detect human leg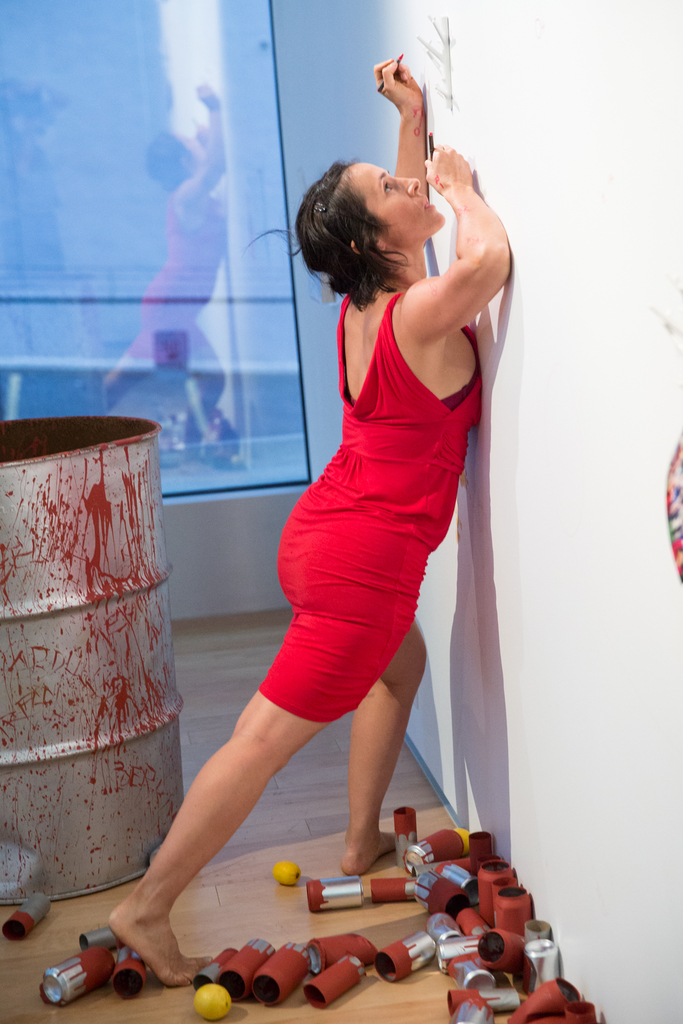
l=108, t=505, r=431, b=984
